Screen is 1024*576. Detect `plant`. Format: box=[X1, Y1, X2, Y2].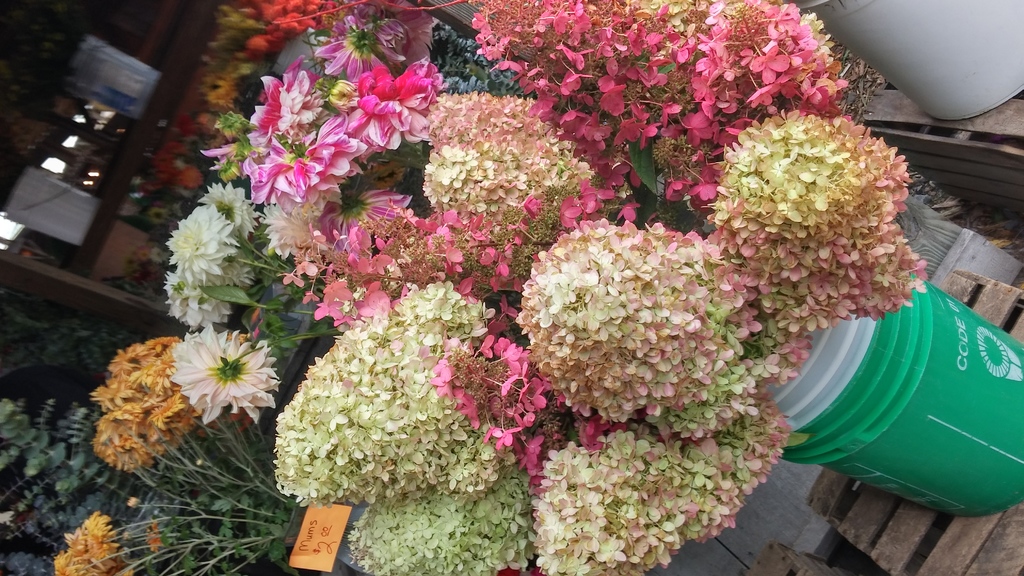
box=[422, 91, 643, 282].
